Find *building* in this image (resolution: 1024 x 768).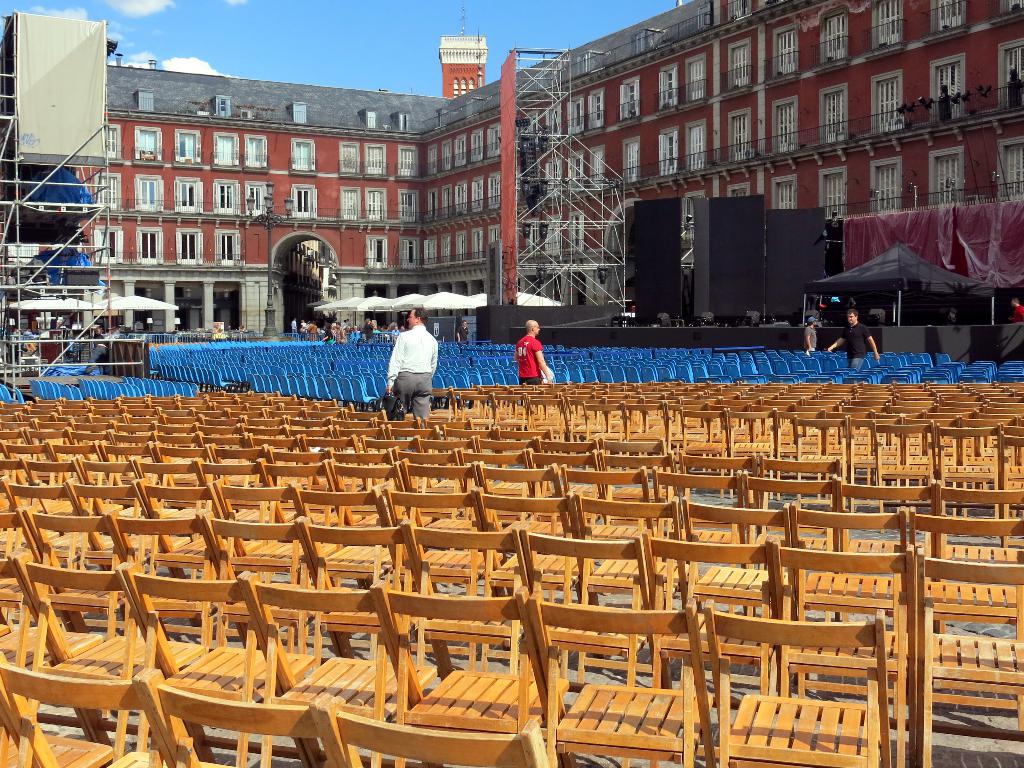
x1=0, y1=0, x2=1023, y2=331.
